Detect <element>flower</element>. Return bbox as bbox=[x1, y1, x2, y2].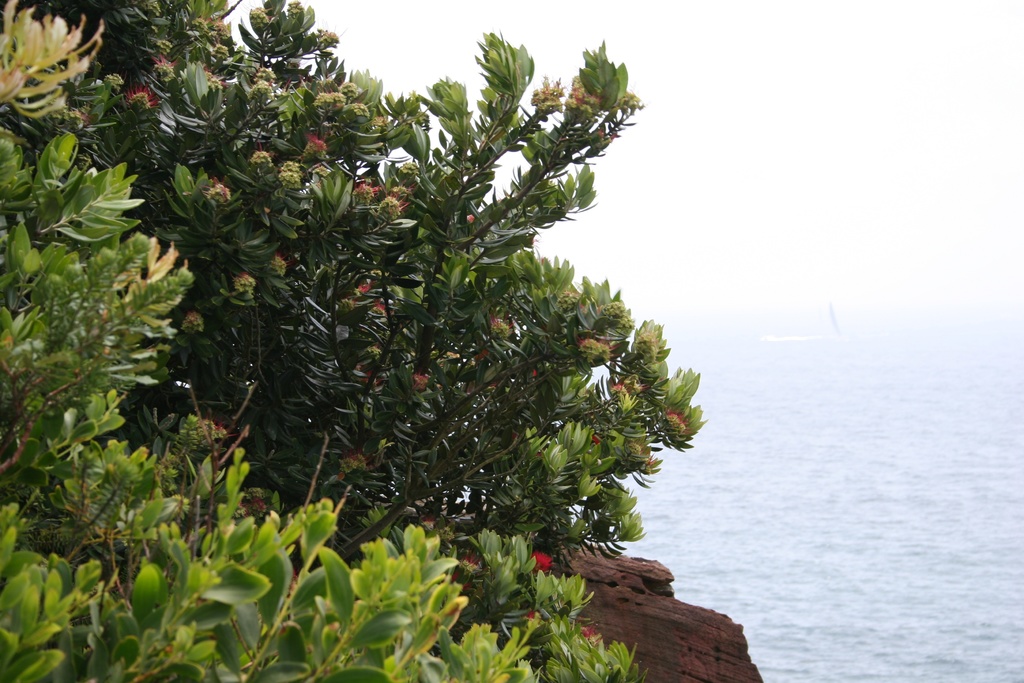
bbox=[369, 299, 395, 318].
